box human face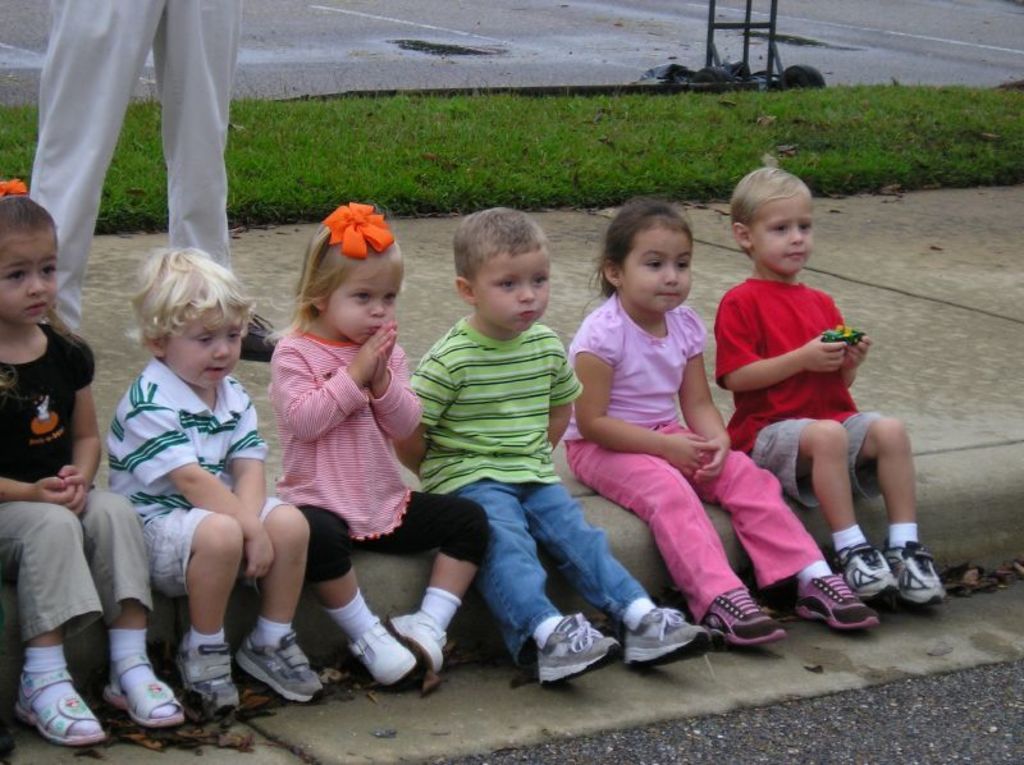
<region>328, 274, 399, 343</region>
